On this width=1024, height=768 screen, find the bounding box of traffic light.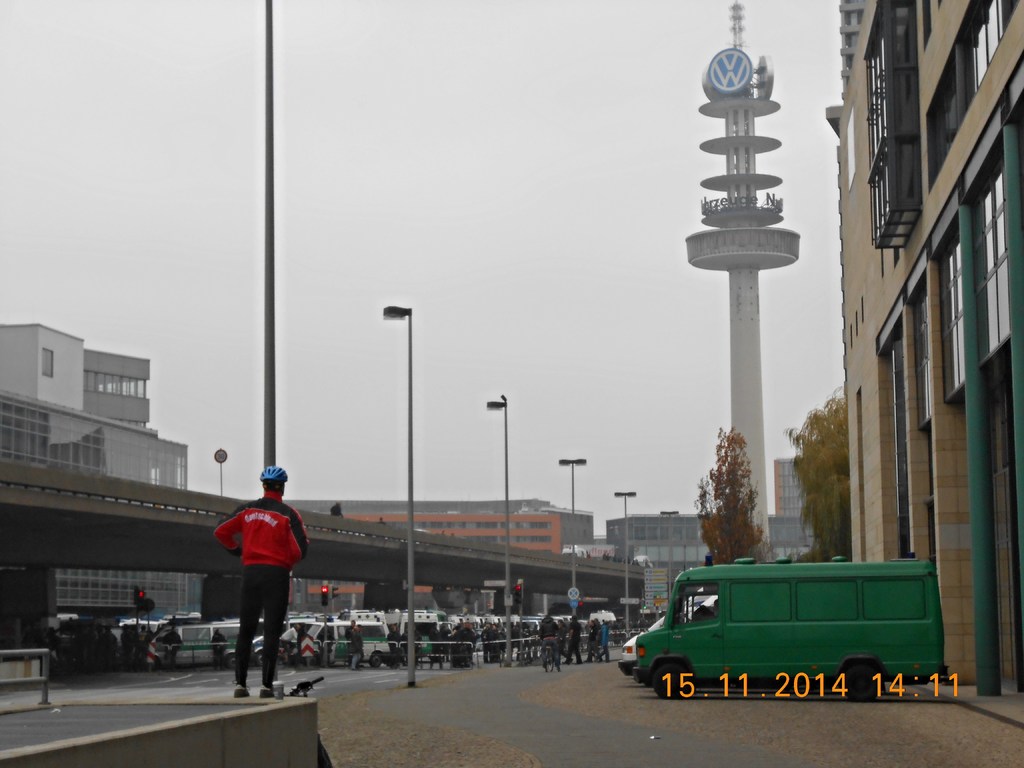
Bounding box: box(579, 601, 583, 606).
